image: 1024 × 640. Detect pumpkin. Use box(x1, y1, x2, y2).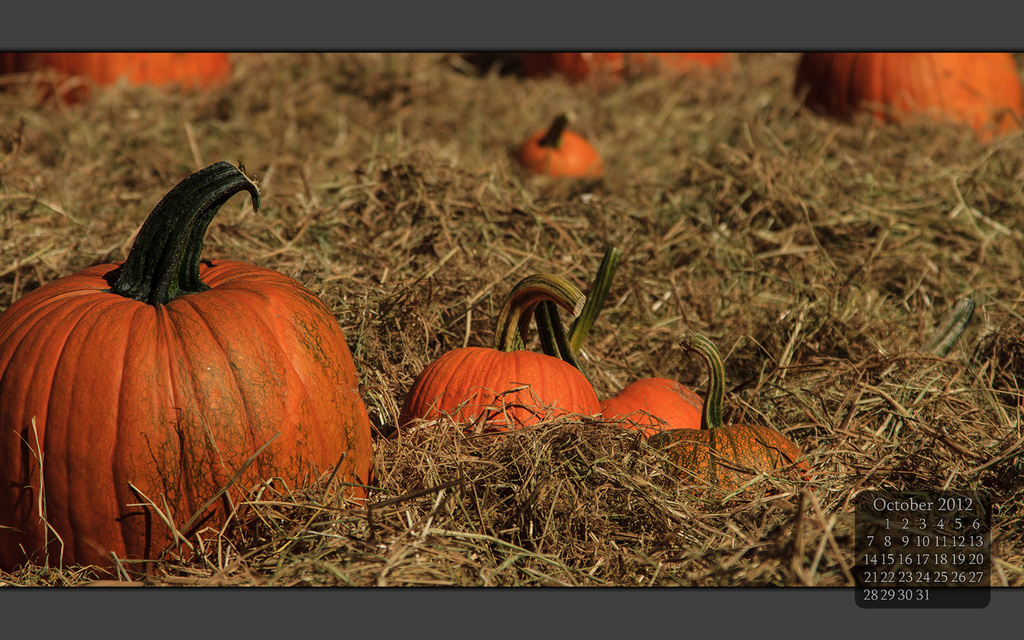
box(520, 109, 608, 178).
